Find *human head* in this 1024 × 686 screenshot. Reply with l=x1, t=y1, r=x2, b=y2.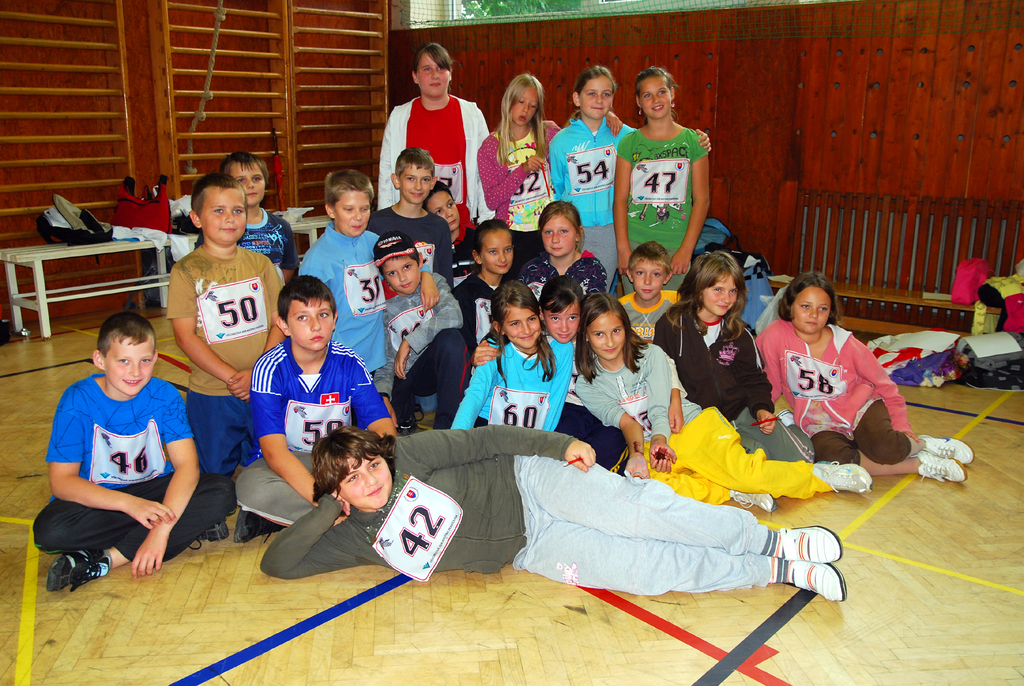
l=275, t=276, r=337, b=350.
